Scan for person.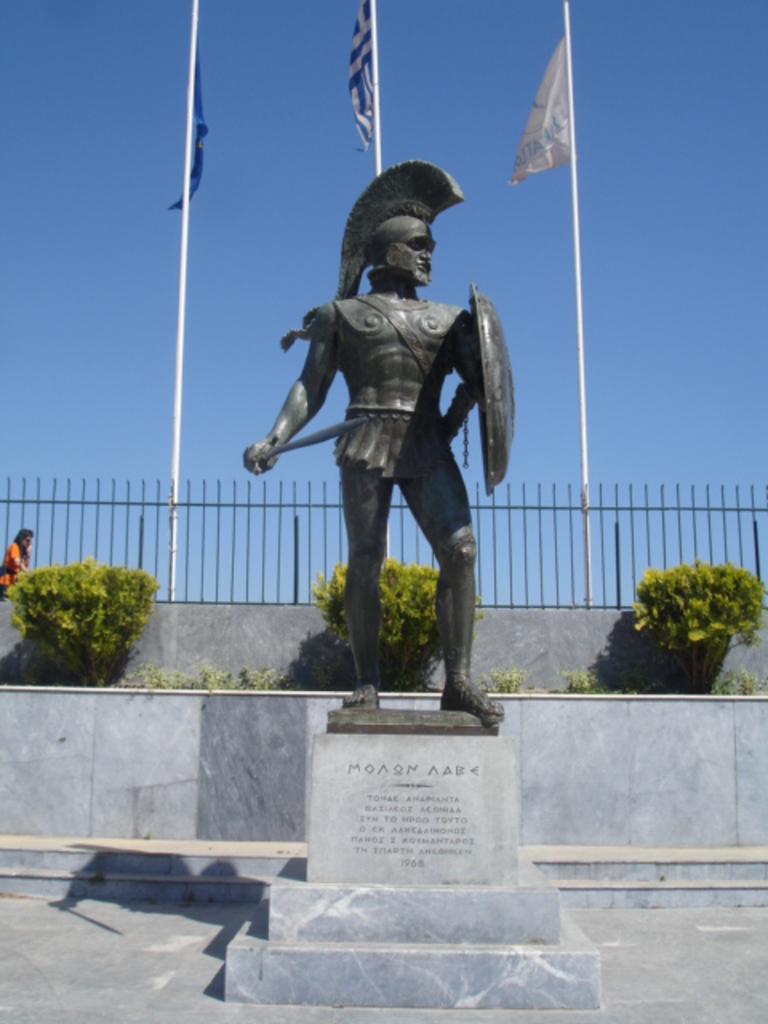
Scan result: x1=0 y1=530 x2=38 y2=595.
